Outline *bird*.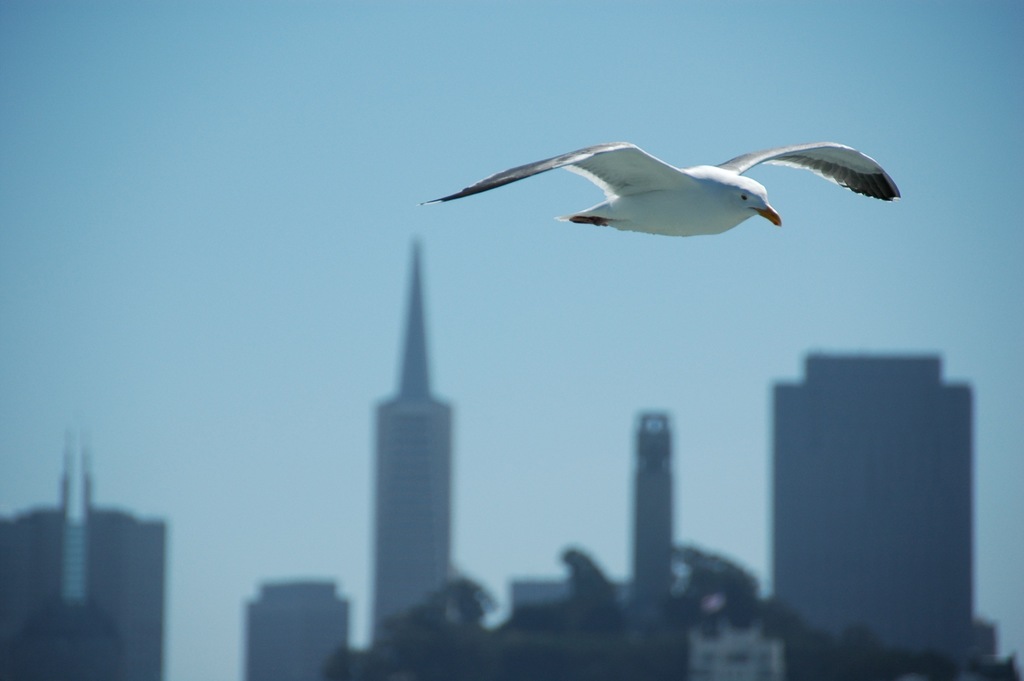
Outline: {"x1": 419, "y1": 142, "x2": 904, "y2": 240}.
